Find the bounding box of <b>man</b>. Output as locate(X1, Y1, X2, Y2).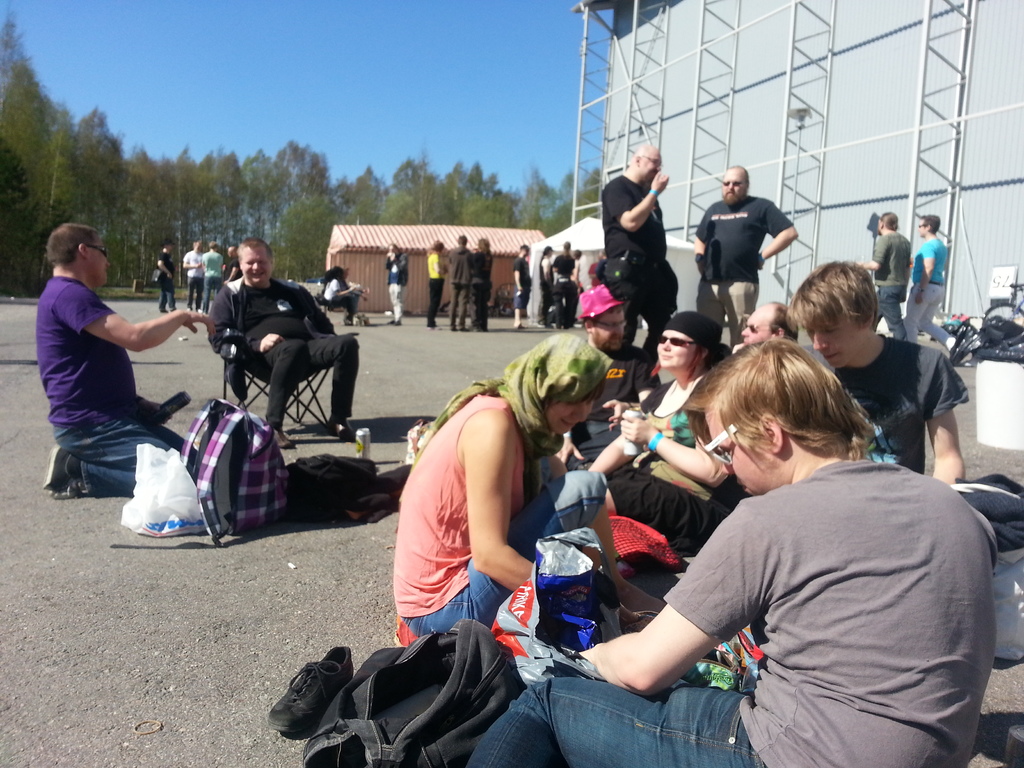
locate(902, 212, 973, 365).
